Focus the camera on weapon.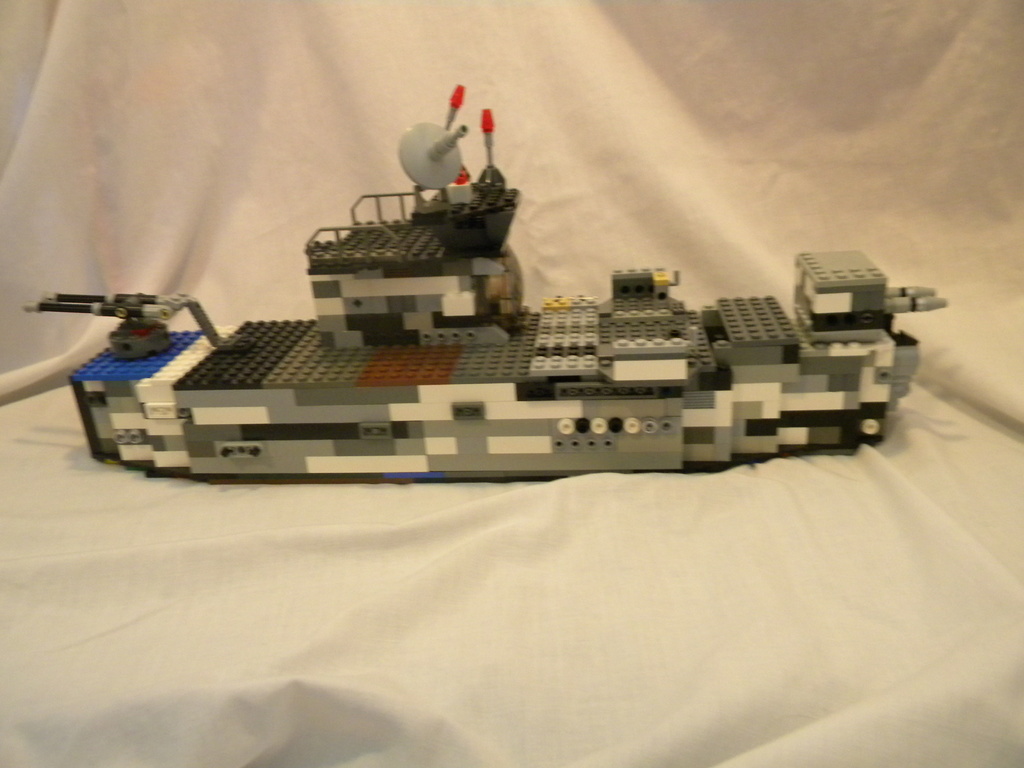
Focus region: pyautogui.locateOnScreen(19, 83, 950, 484).
